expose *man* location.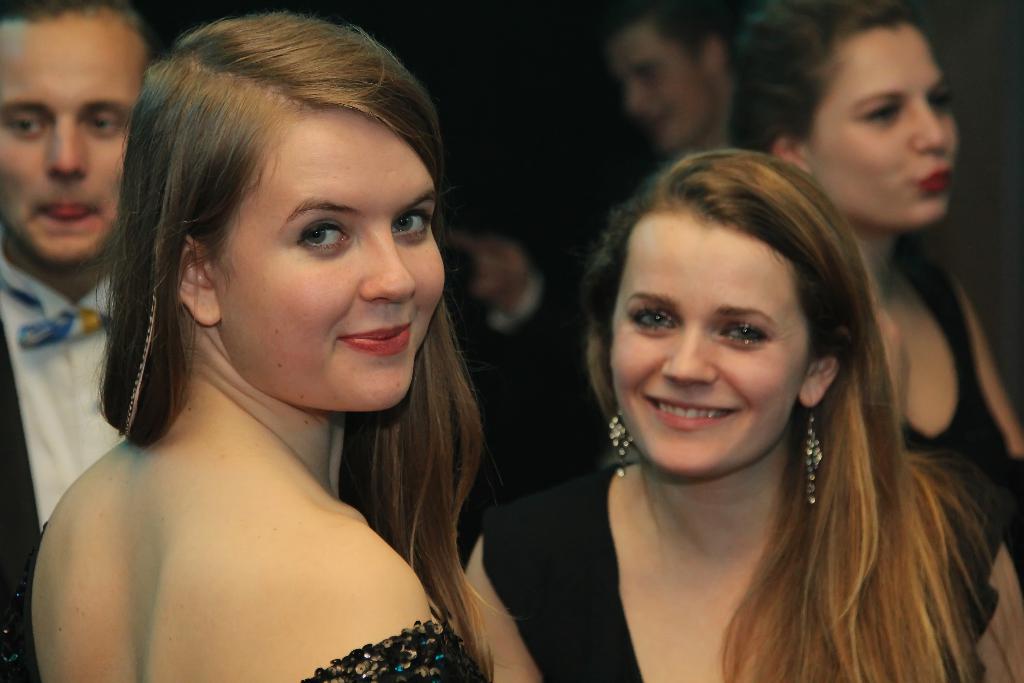
Exposed at [0,0,155,682].
